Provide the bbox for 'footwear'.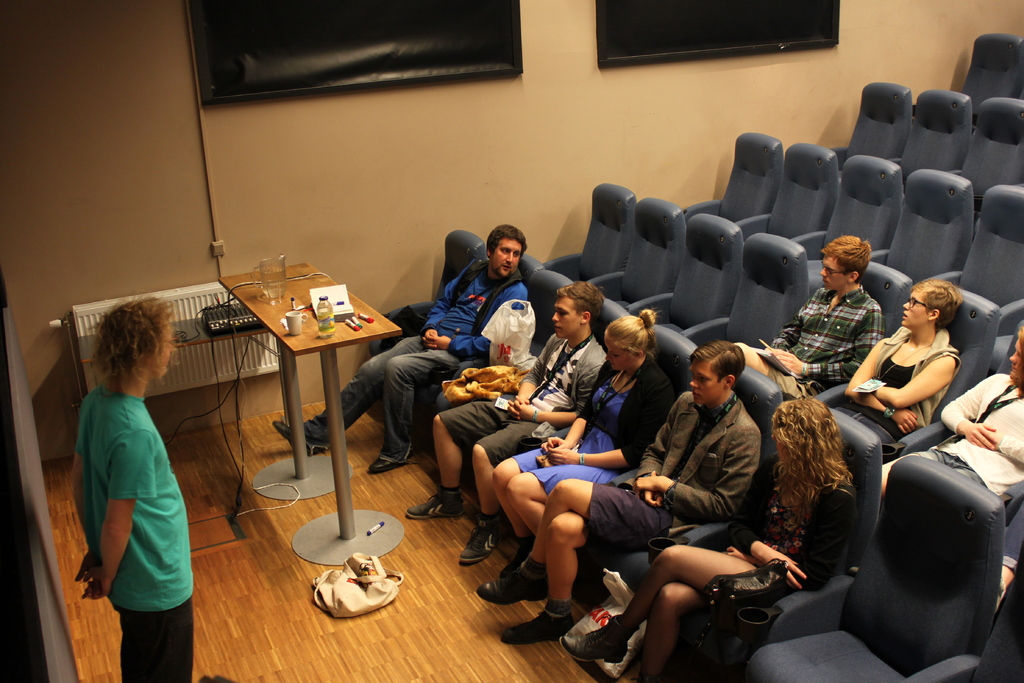
crop(401, 484, 465, 520).
